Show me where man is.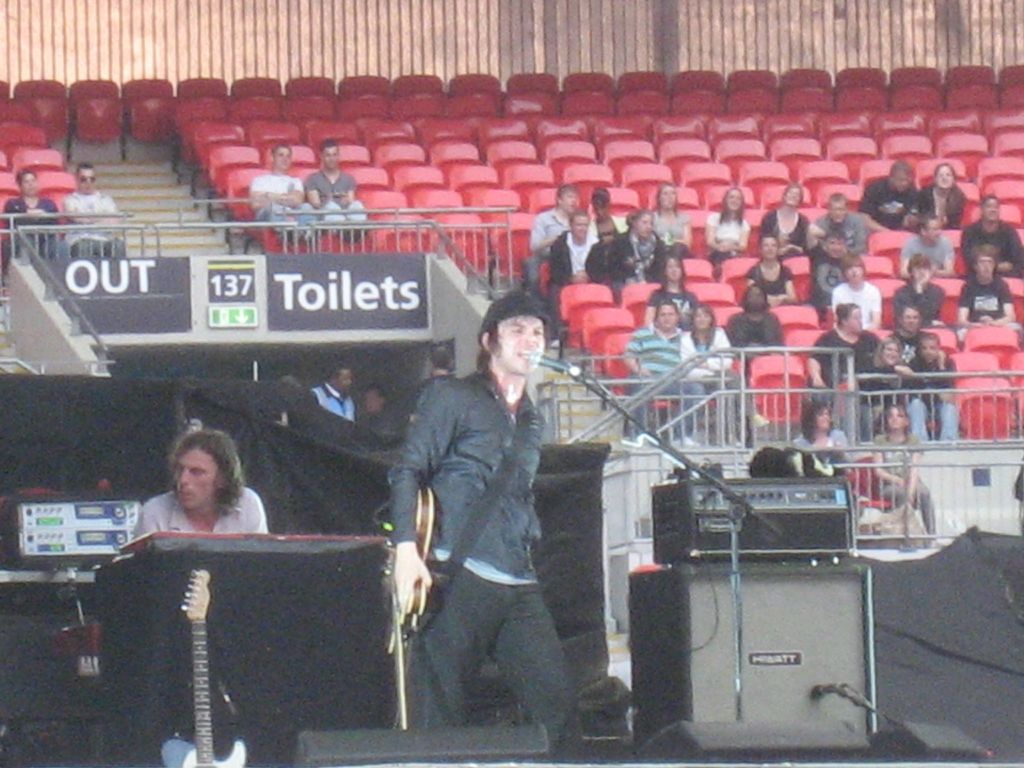
man is at bbox=(859, 157, 925, 232).
